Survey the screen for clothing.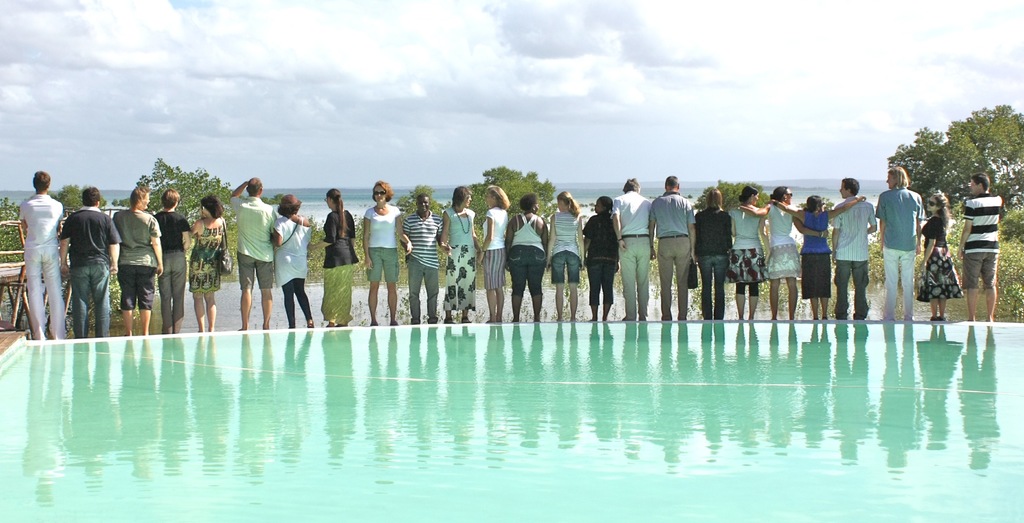
Survey found: pyautogui.locateOnScreen(322, 209, 362, 319).
